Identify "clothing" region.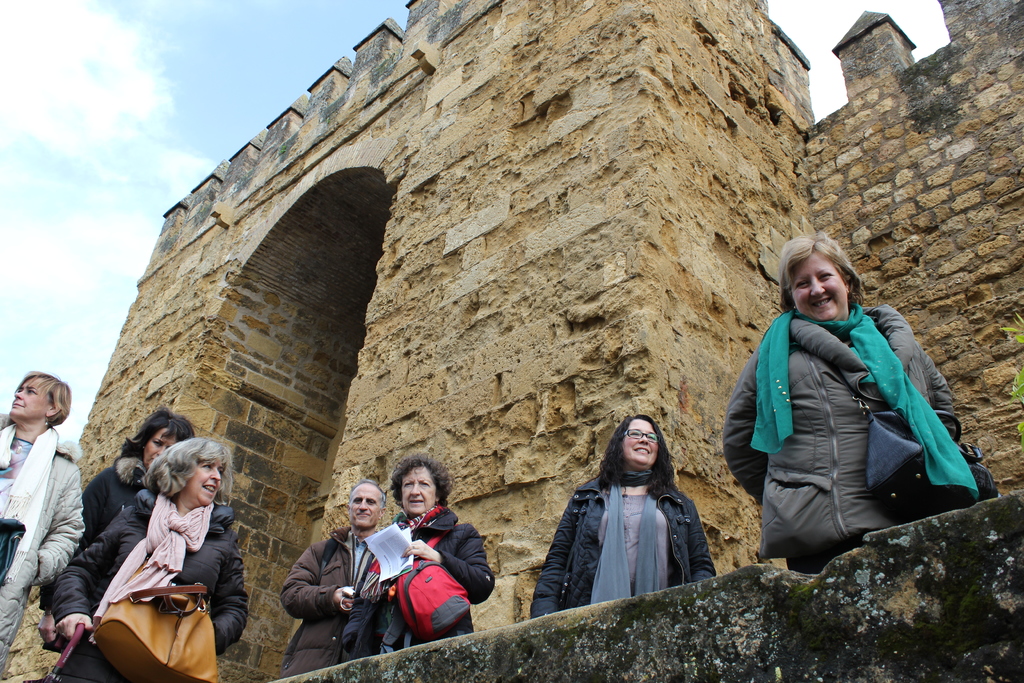
Region: Rect(0, 406, 89, 680).
